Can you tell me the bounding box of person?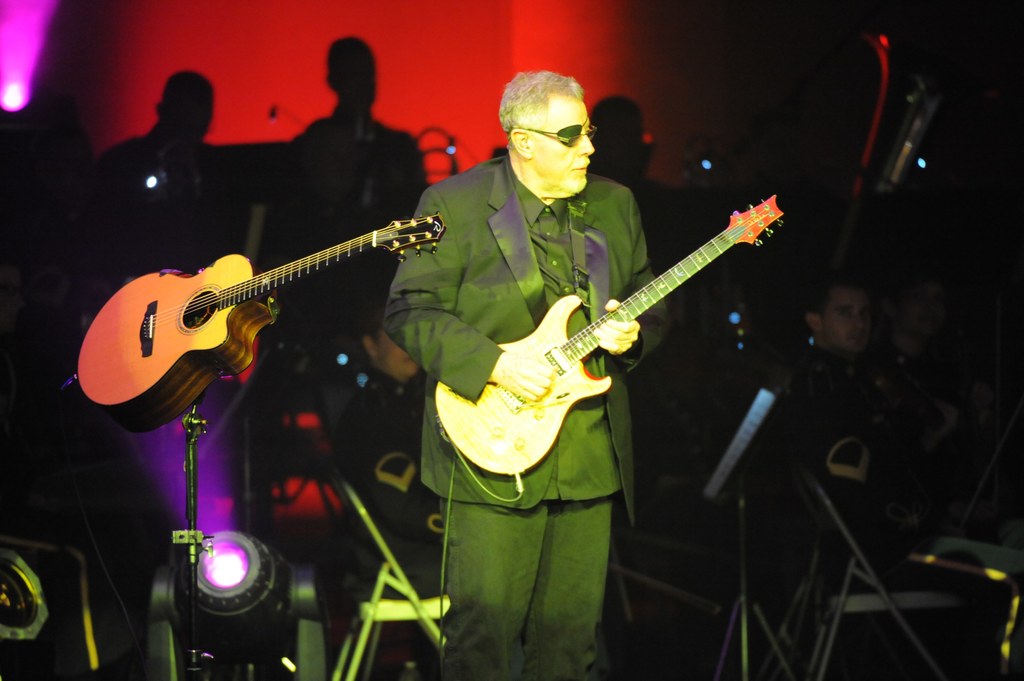
BBox(585, 91, 685, 272).
